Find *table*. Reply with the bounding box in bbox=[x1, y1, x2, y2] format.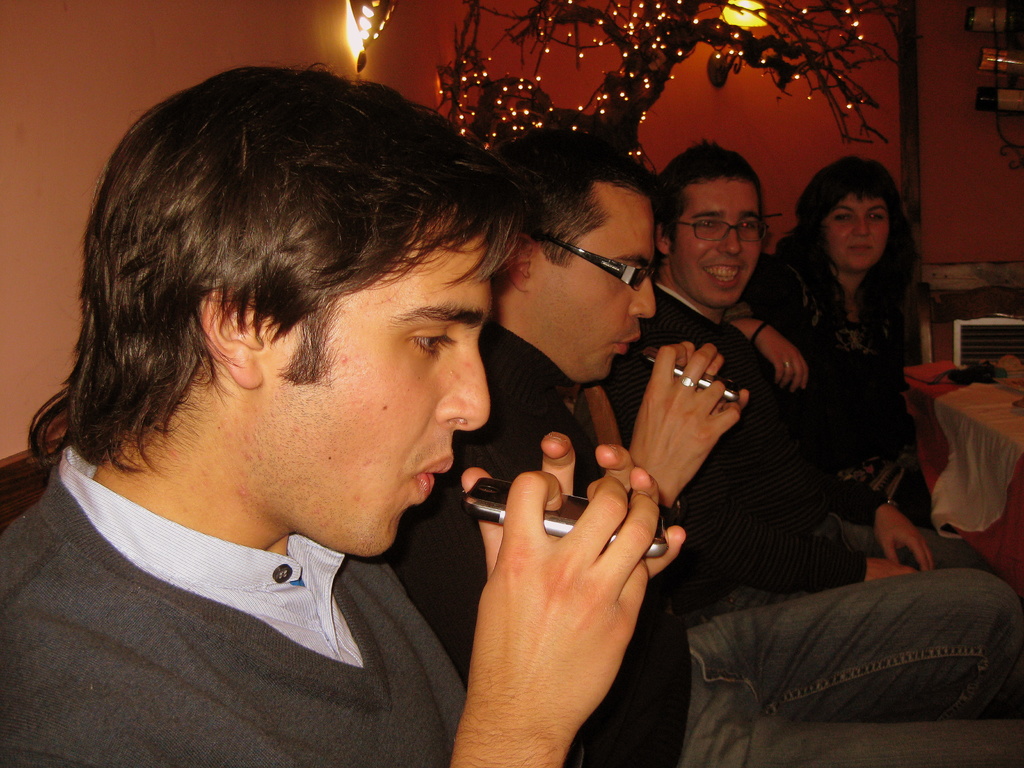
bbox=[895, 355, 1023, 598].
